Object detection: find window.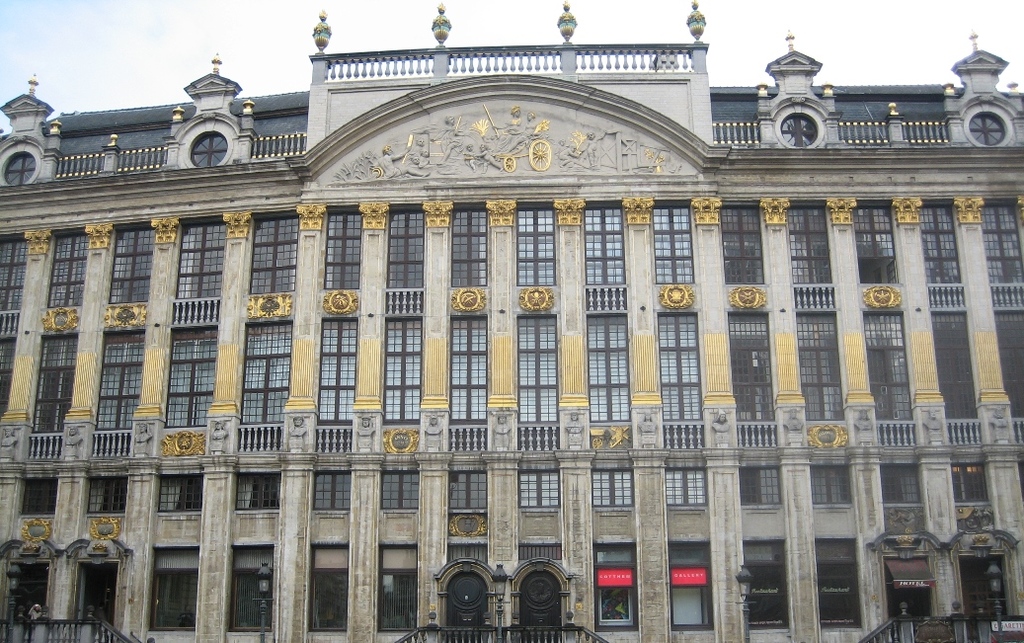
{"x1": 665, "y1": 466, "x2": 710, "y2": 505}.
